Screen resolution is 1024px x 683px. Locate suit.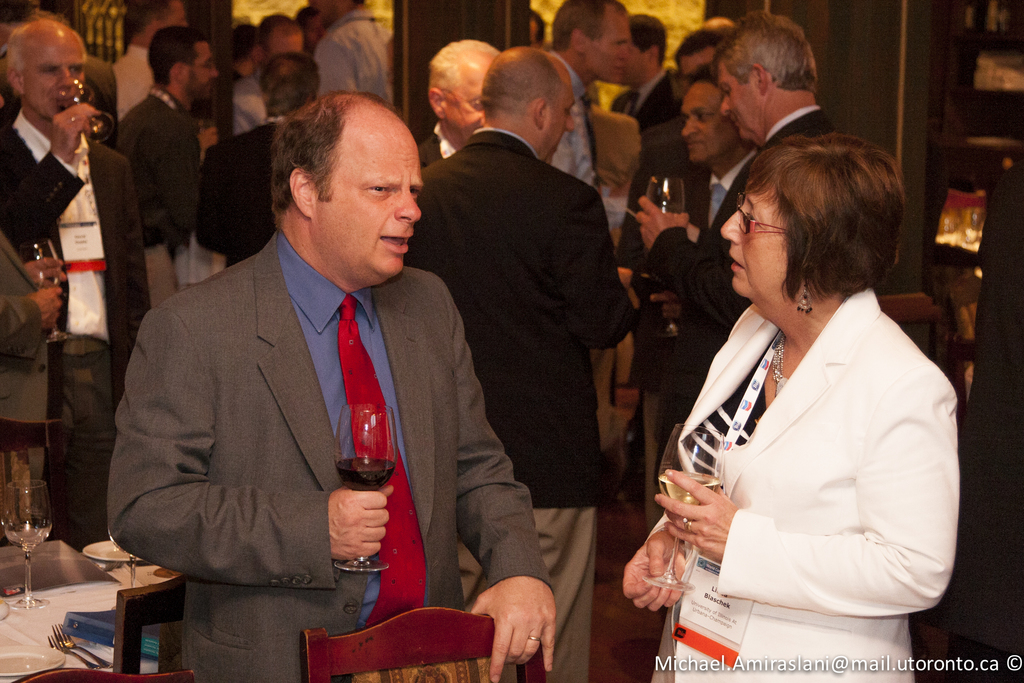
x1=634 y1=281 x2=961 y2=682.
